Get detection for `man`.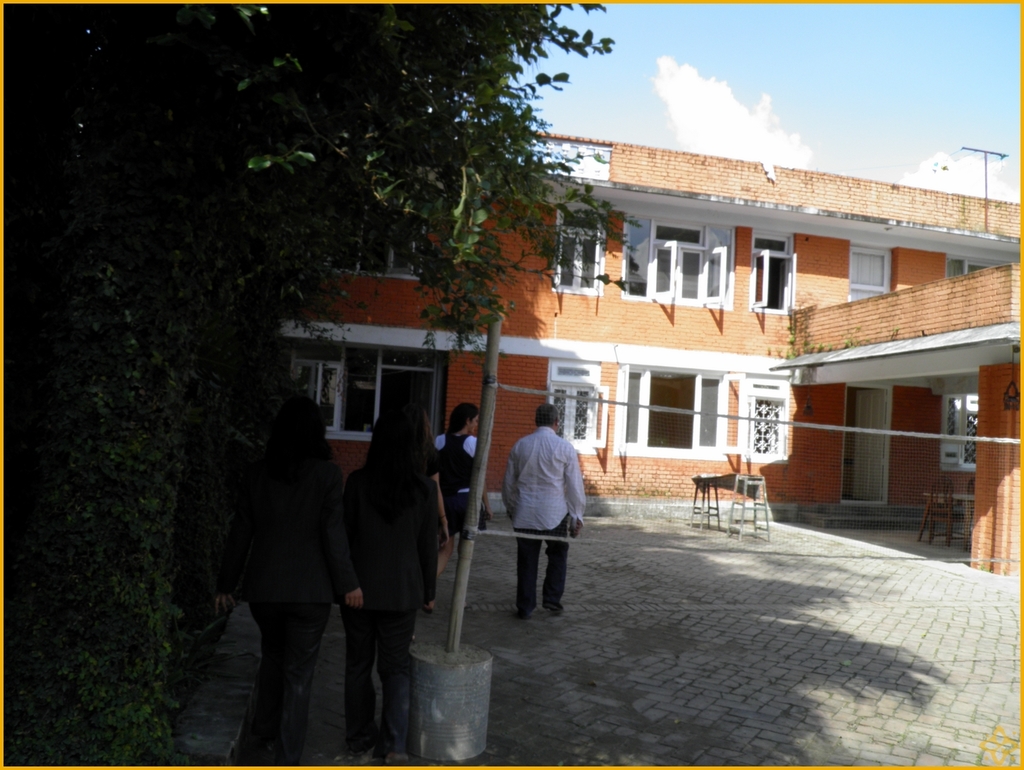
Detection: bbox(502, 403, 588, 617).
